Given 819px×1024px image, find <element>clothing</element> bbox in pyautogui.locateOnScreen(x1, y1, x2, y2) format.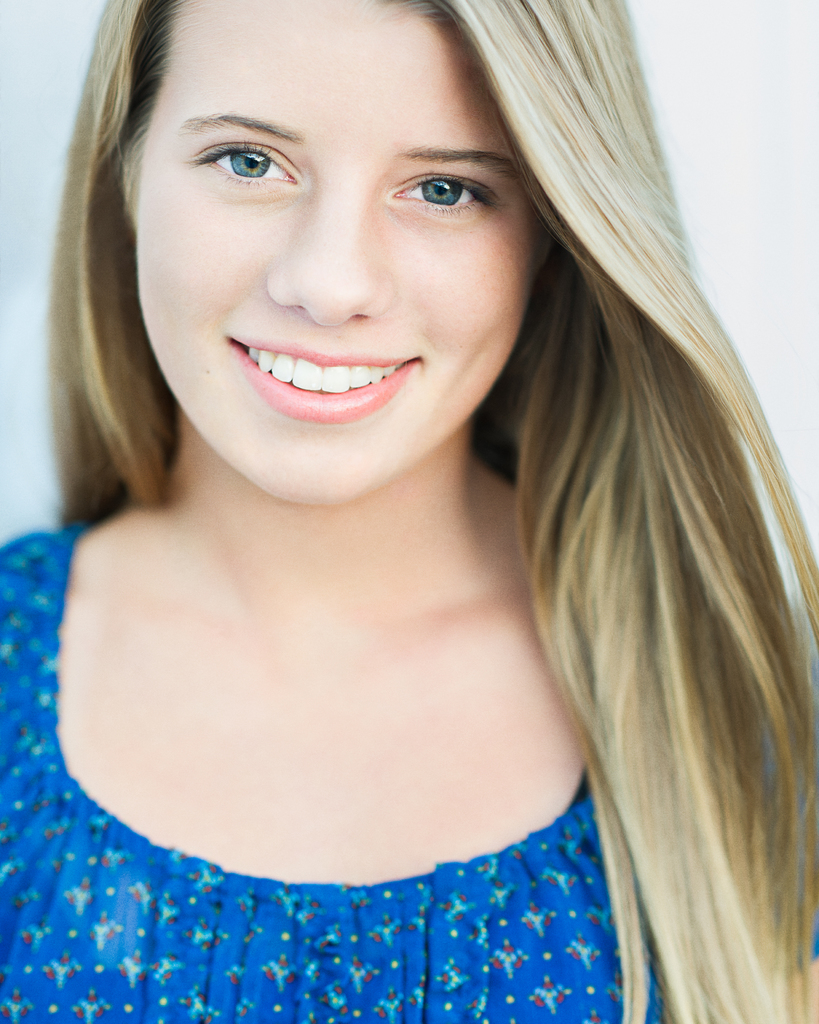
pyautogui.locateOnScreen(18, 251, 807, 969).
